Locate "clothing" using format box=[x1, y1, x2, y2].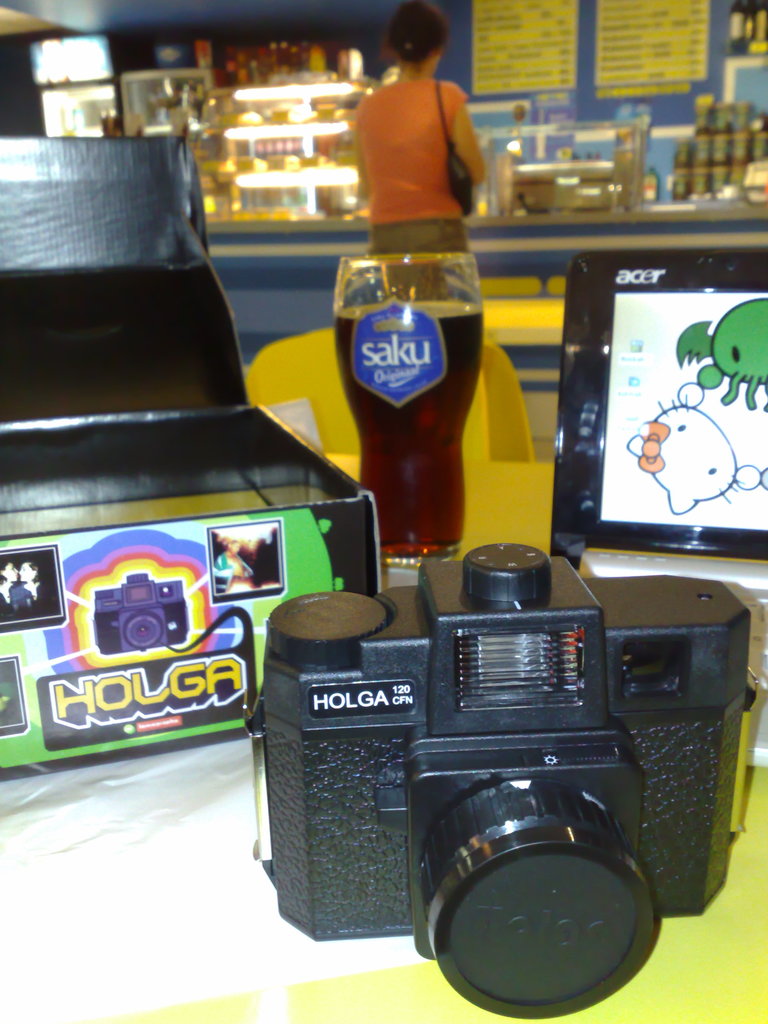
box=[358, 74, 483, 207].
